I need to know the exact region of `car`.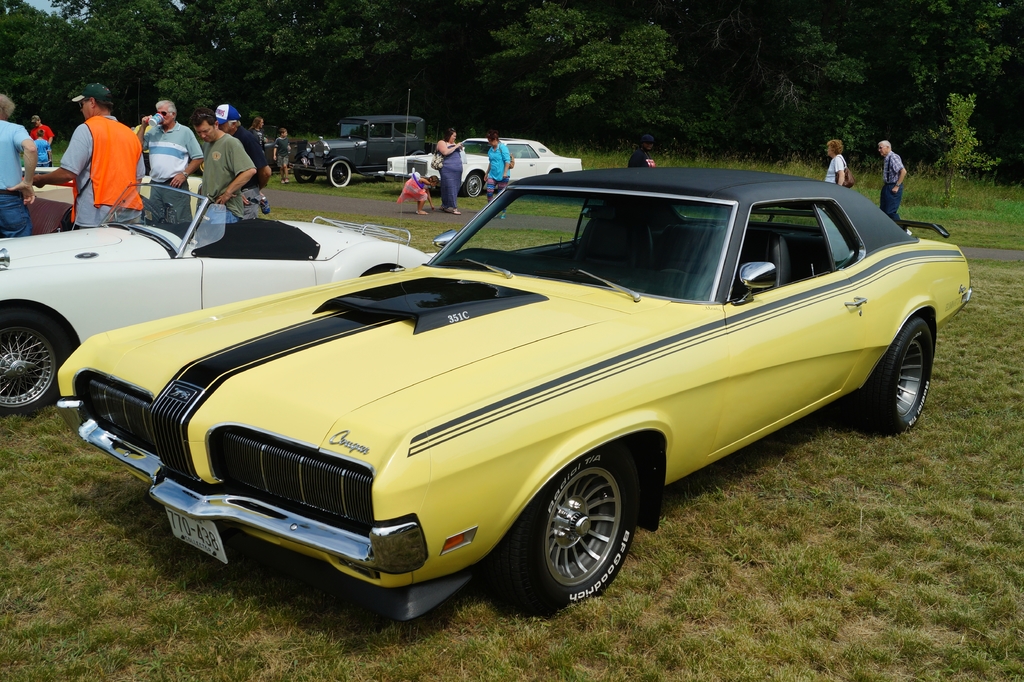
Region: x1=0, y1=180, x2=436, y2=414.
